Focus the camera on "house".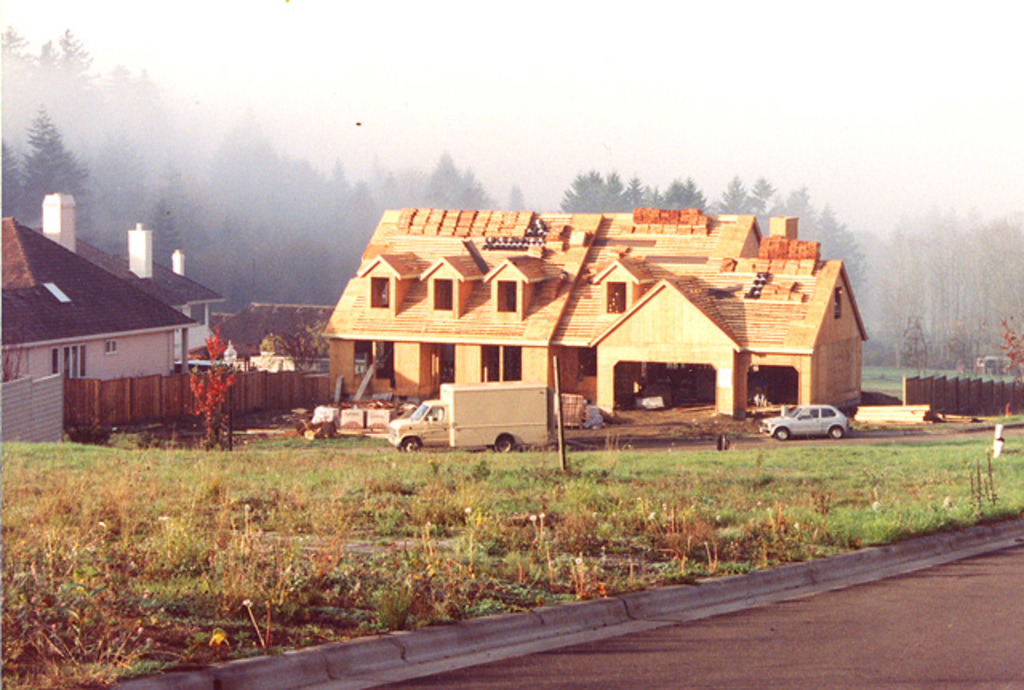
Focus region: bbox=(320, 199, 867, 423).
